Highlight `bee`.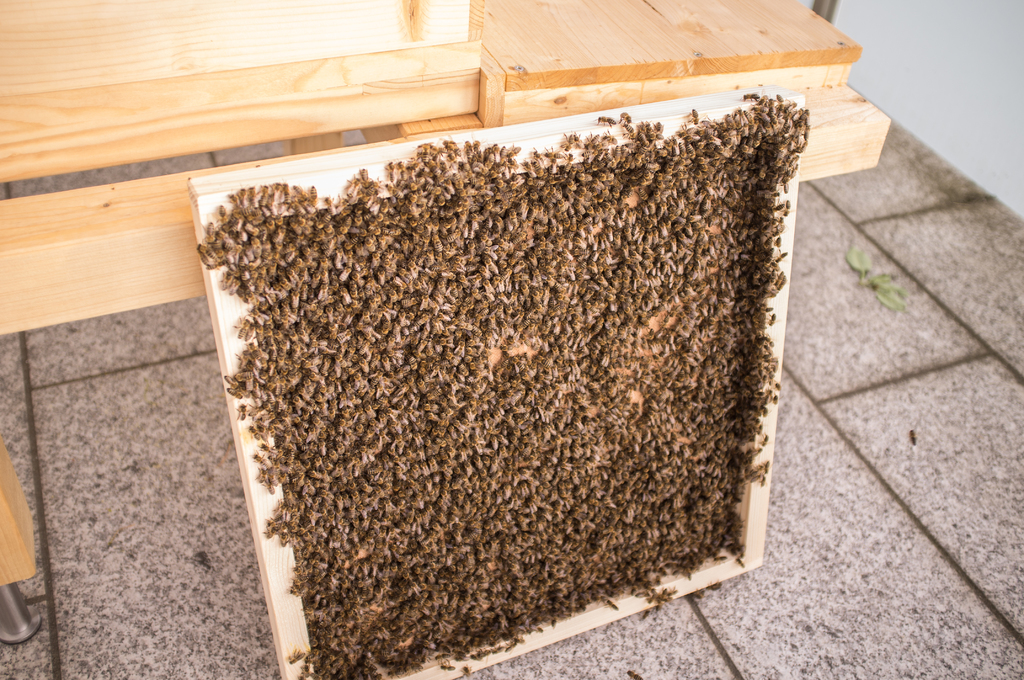
Highlighted region: 771, 113, 778, 127.
